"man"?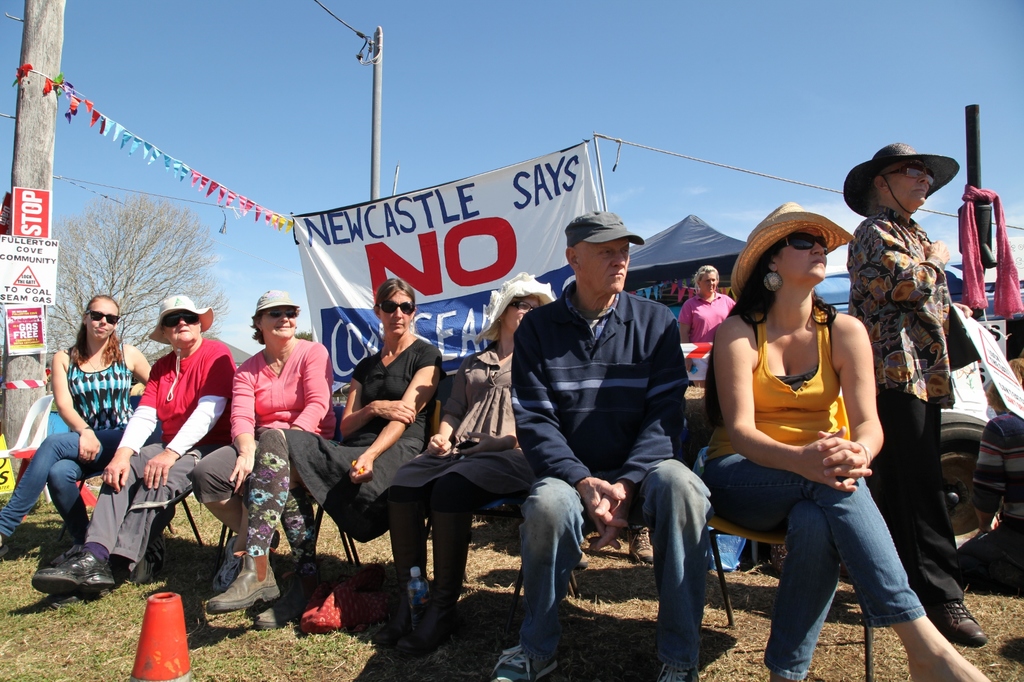
{"left": 28, "top": 296, "right": 237, "bottom": 609}
